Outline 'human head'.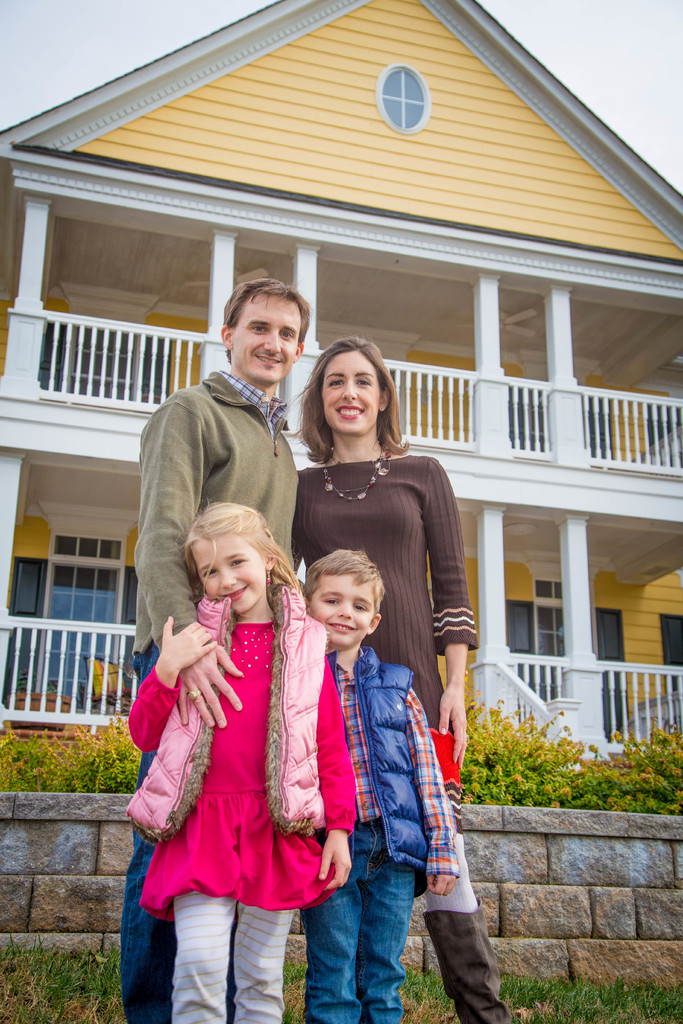
Outline: locate(183, 501, 274, 615).
